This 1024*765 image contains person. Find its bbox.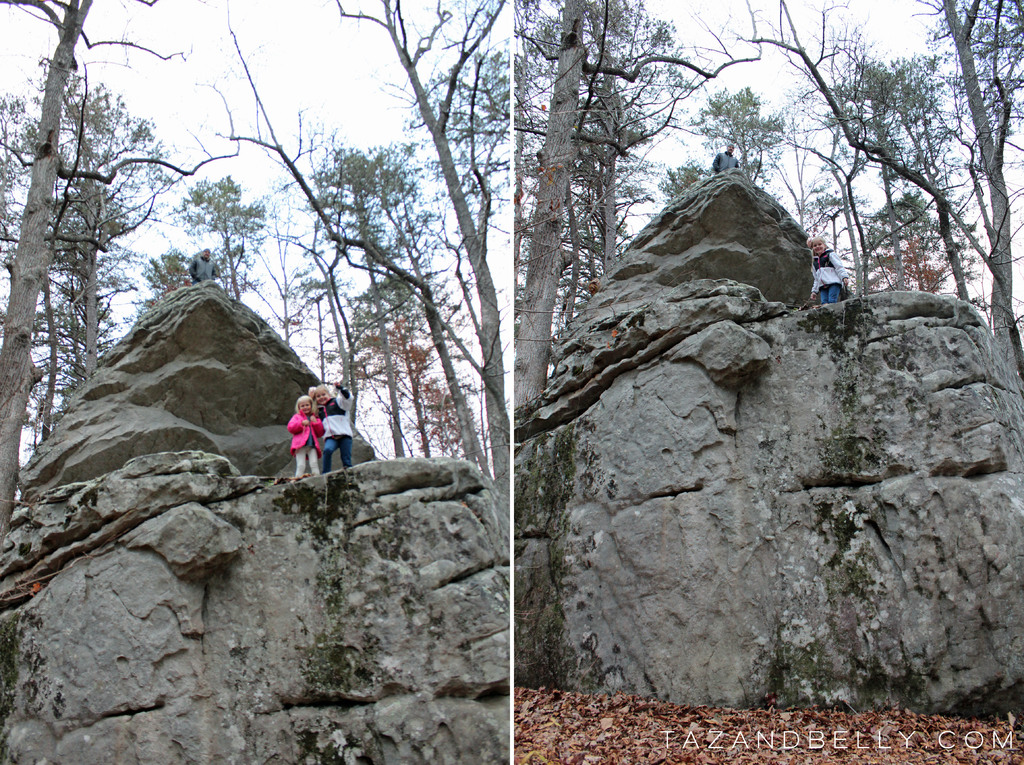
[left=811, top=235, right=849, bottom=309].
